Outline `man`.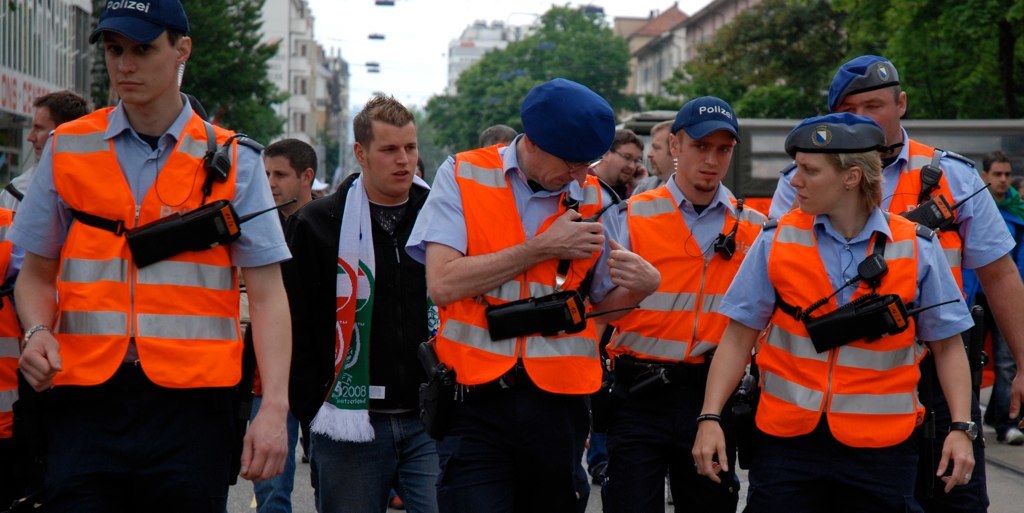
Outline: 237 94 440 512.
